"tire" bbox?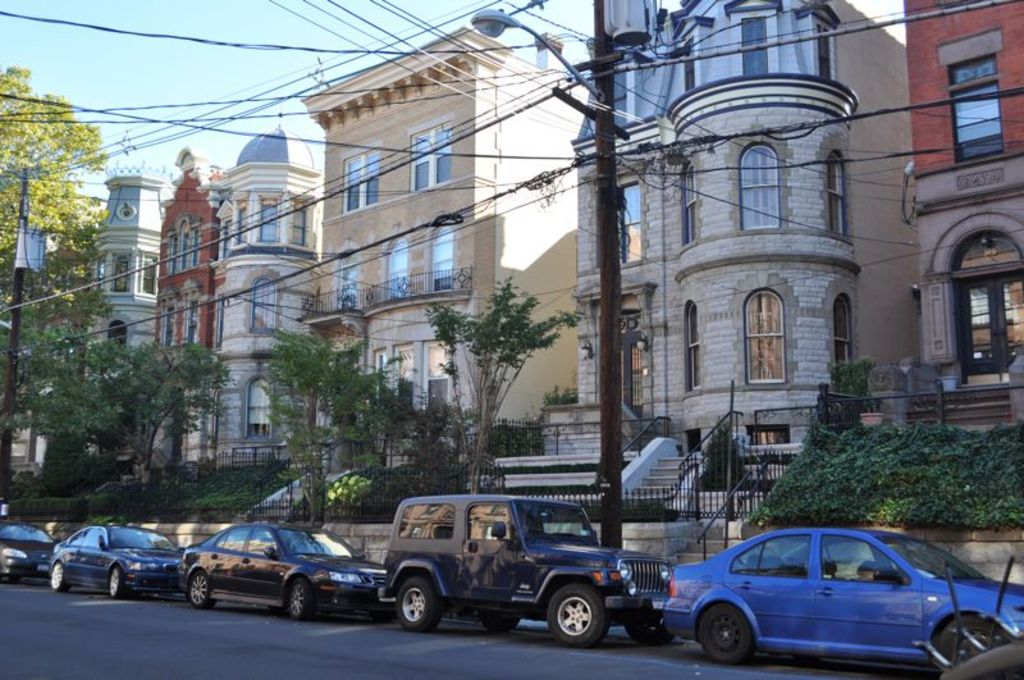
left=289, top=576, right=314, bottom=621
